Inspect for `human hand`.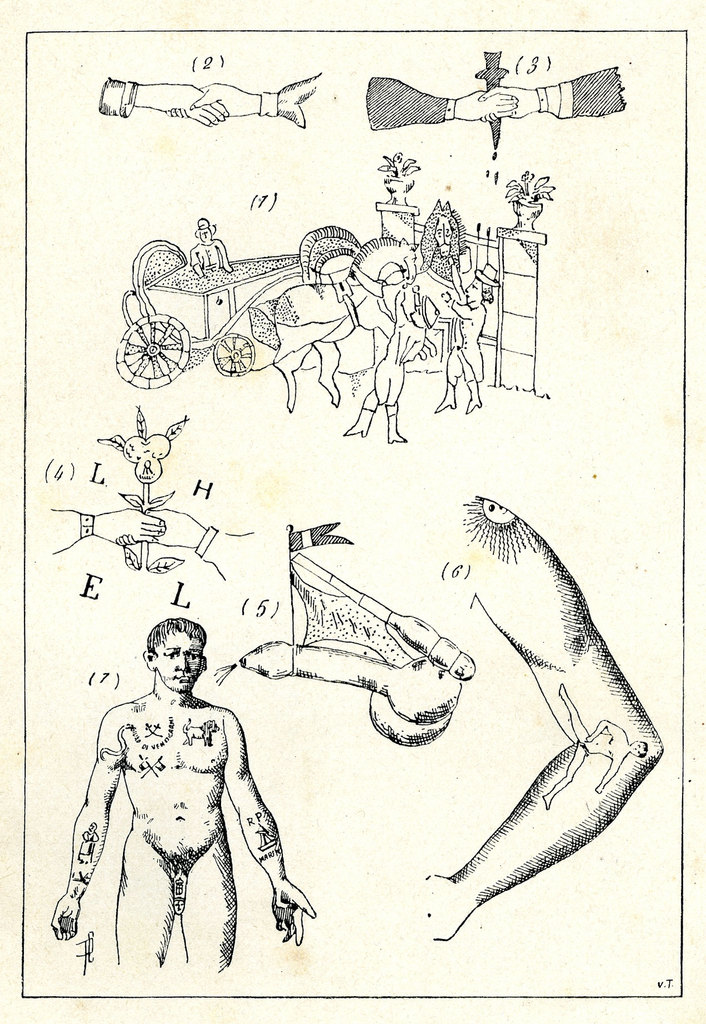
Inspection: <region>591, 778, 603, 793</region>.
